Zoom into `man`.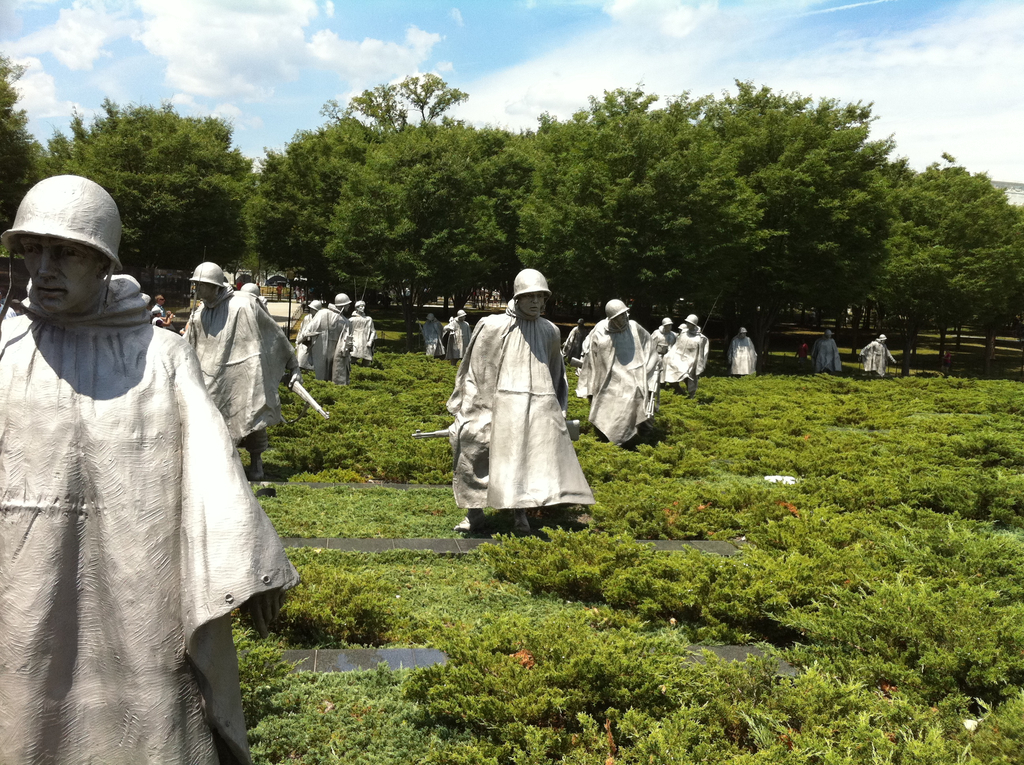
Zoom target: region(728, 326, 758, 376).
